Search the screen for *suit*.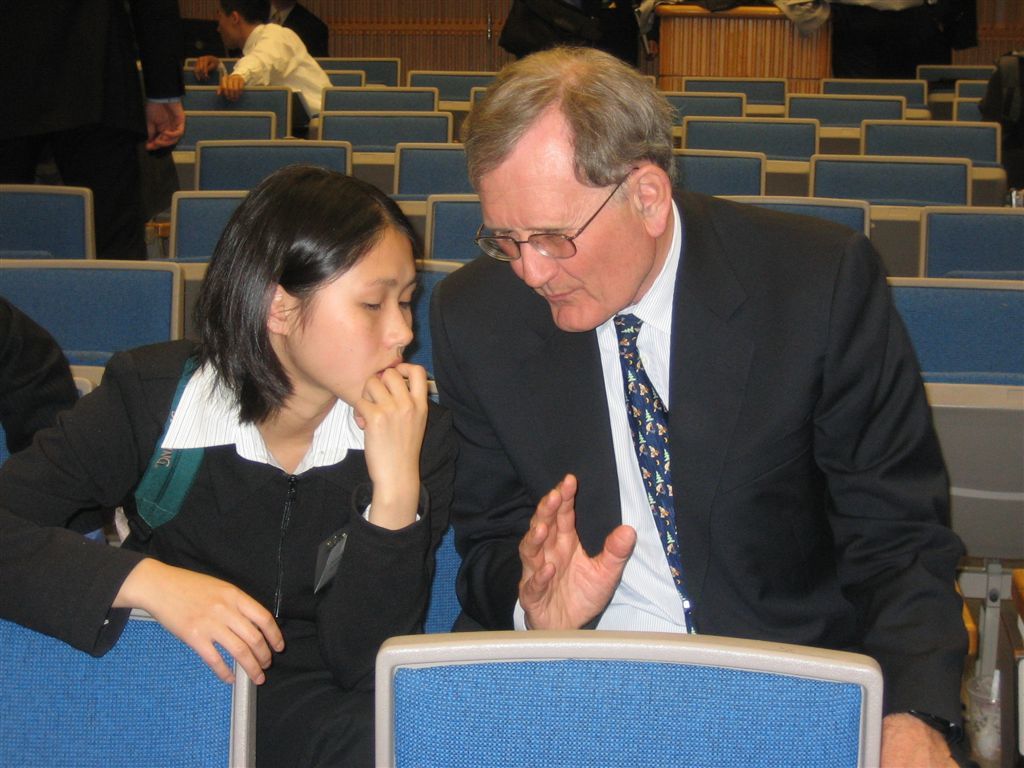
Found at 437, 151, 949, 685.
